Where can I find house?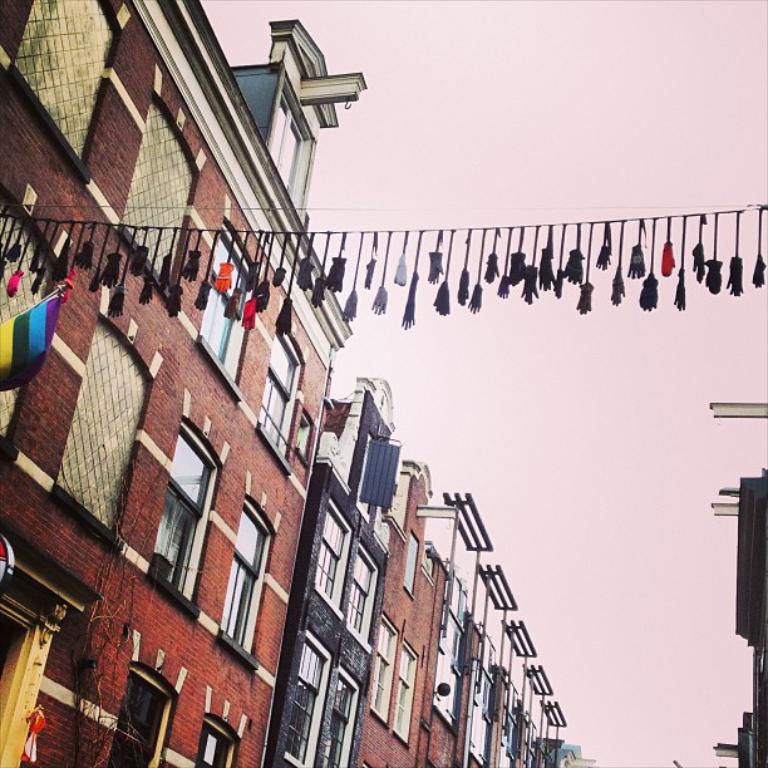
You can find it at left=471, top=573, right=502, bottom=767.
